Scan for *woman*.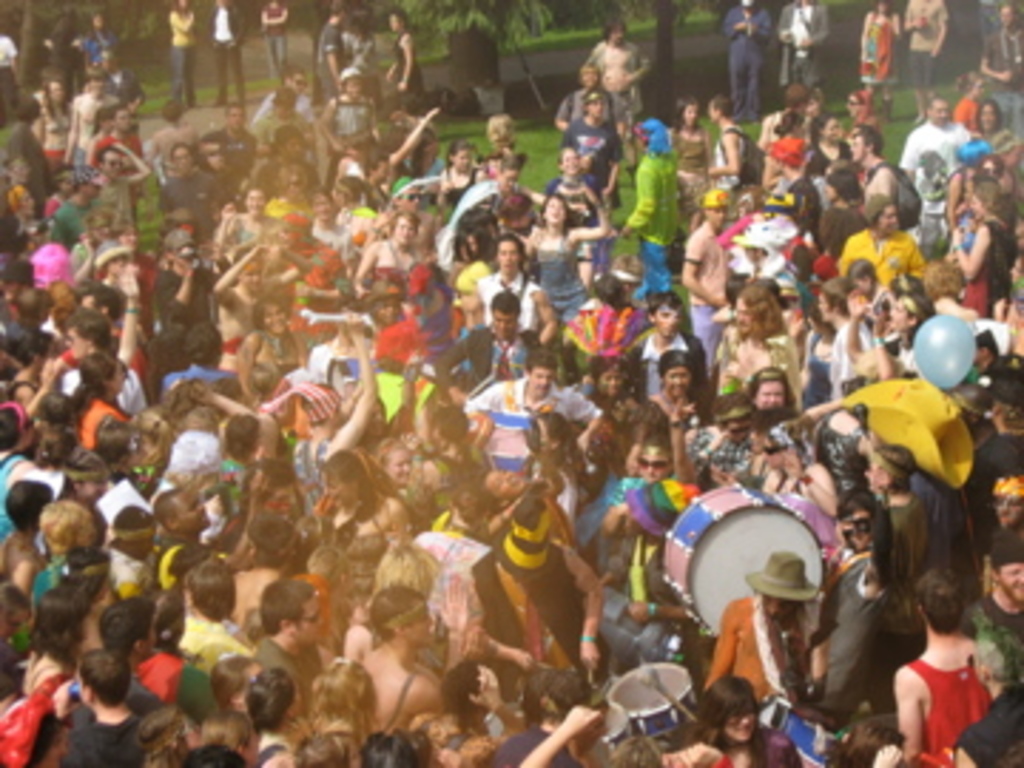
Scan result: 40/174/71/225.
